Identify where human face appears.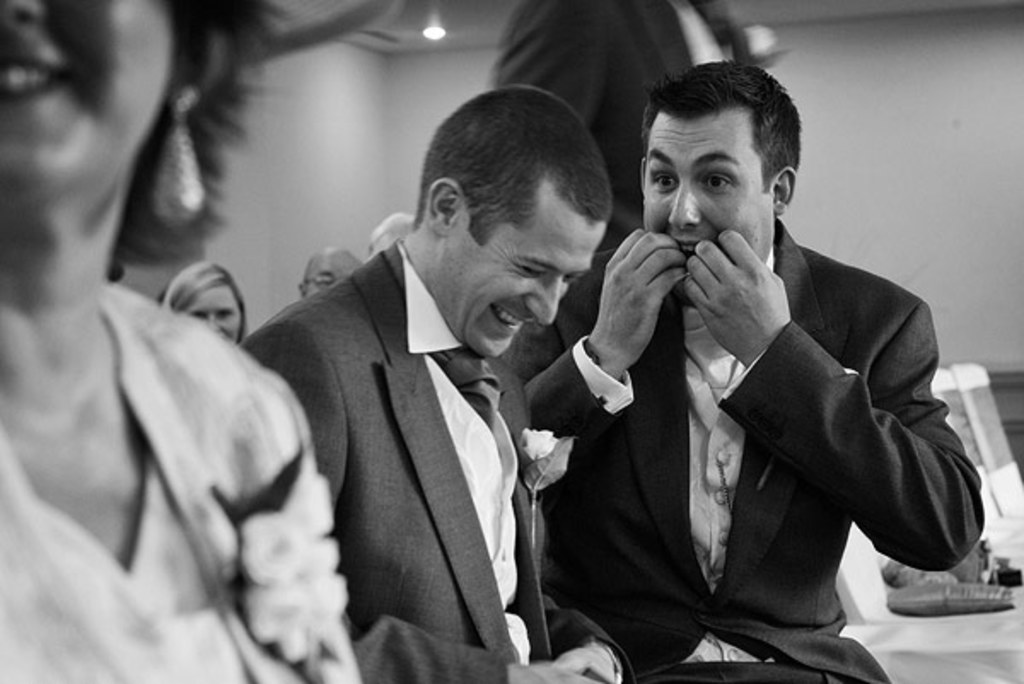
Appears at BBox(3, 0, 176, 193).
